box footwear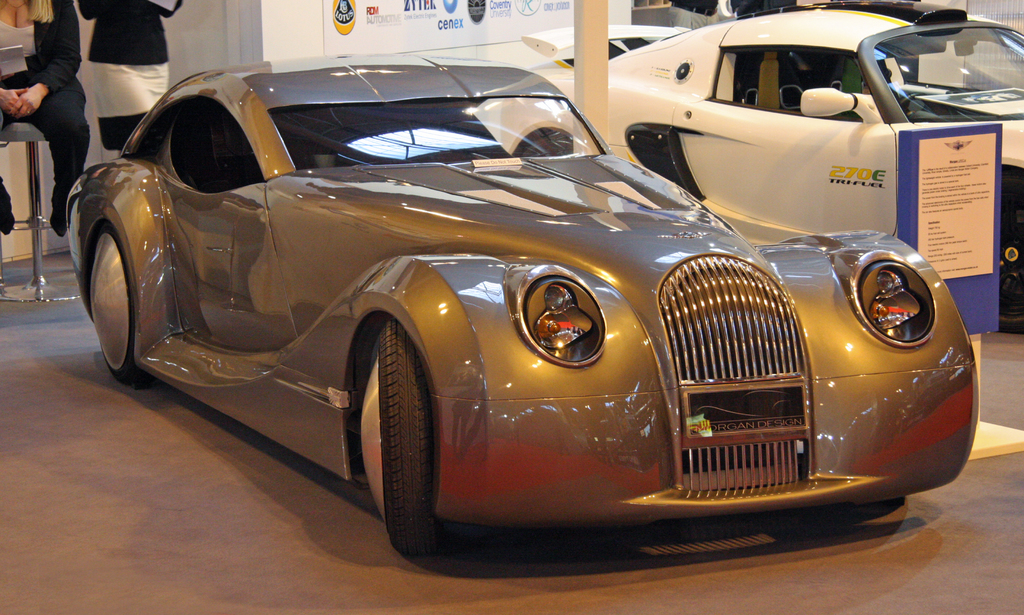
(0, 173, 15, 236)
